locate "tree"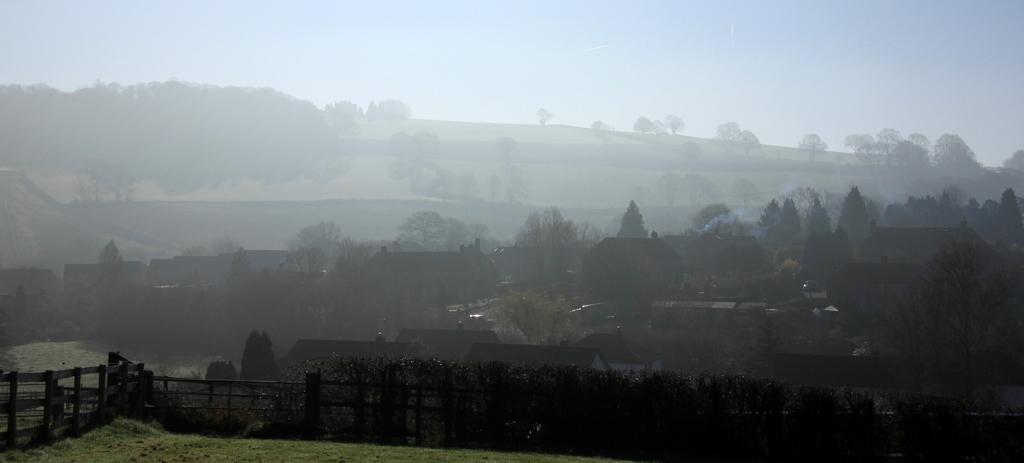
Rect(621, 114, 687, 147)
